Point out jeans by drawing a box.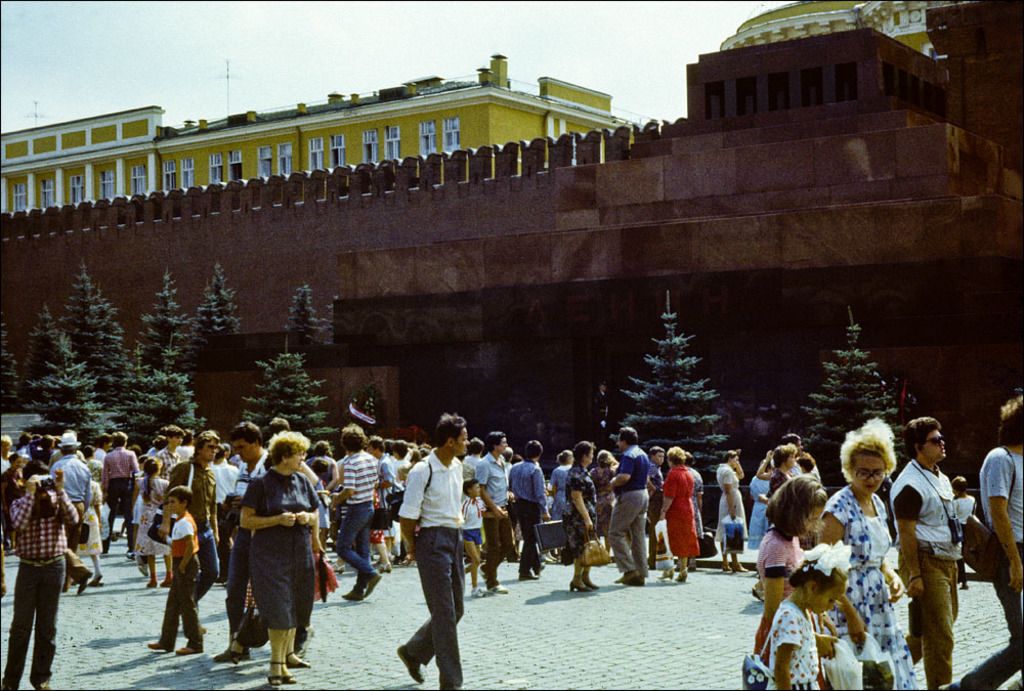
(231,524,244,632).
